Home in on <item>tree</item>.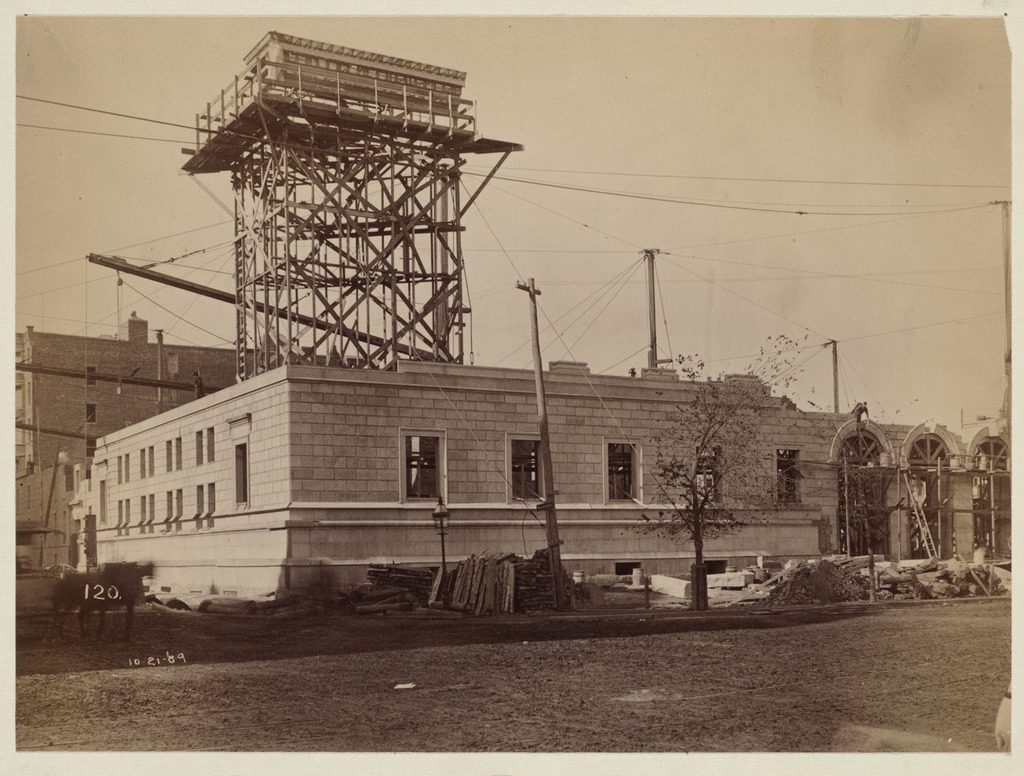
Homed in at {"x1": 625, "y1": 313, "x2": 821, "y2": 606}.
